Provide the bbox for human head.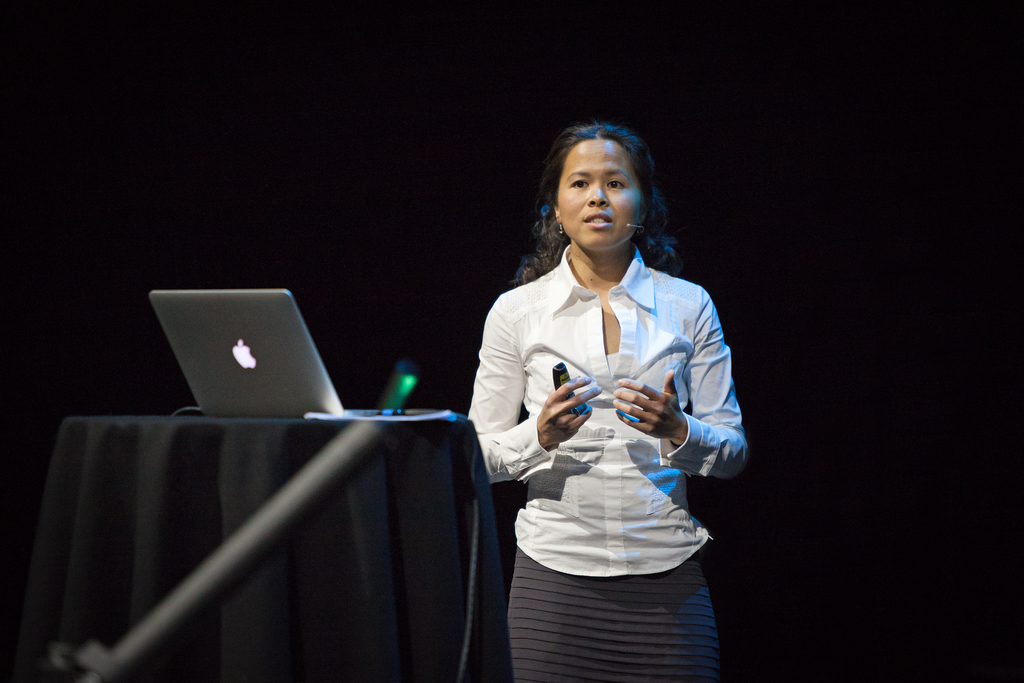
select_region(535, 117, 669, 255).
